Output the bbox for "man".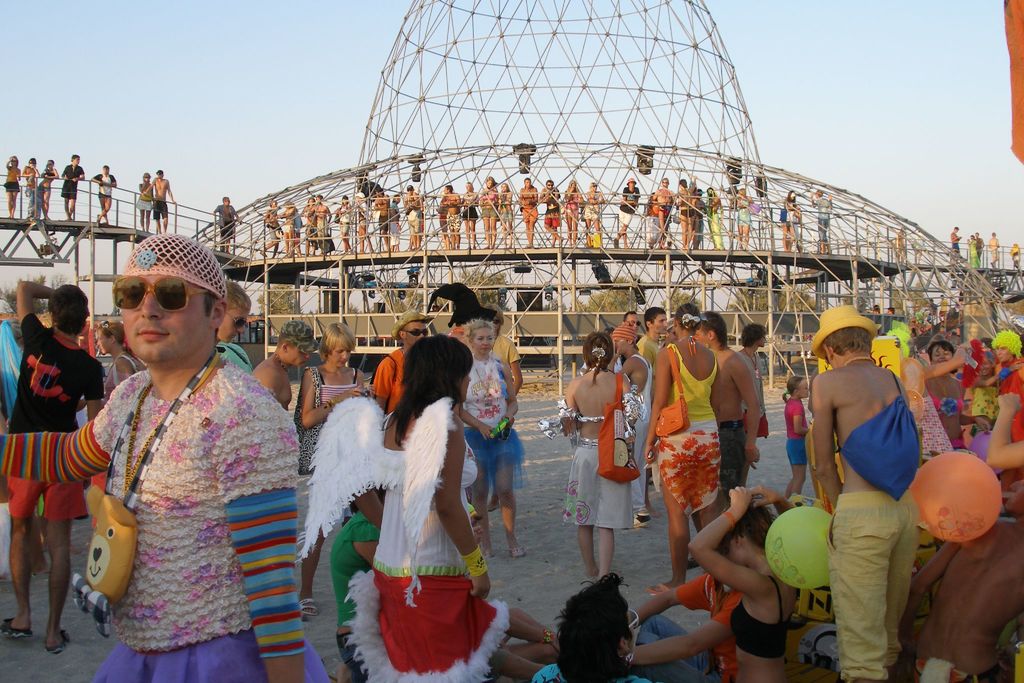
crop(369, 305, 433, 427).
